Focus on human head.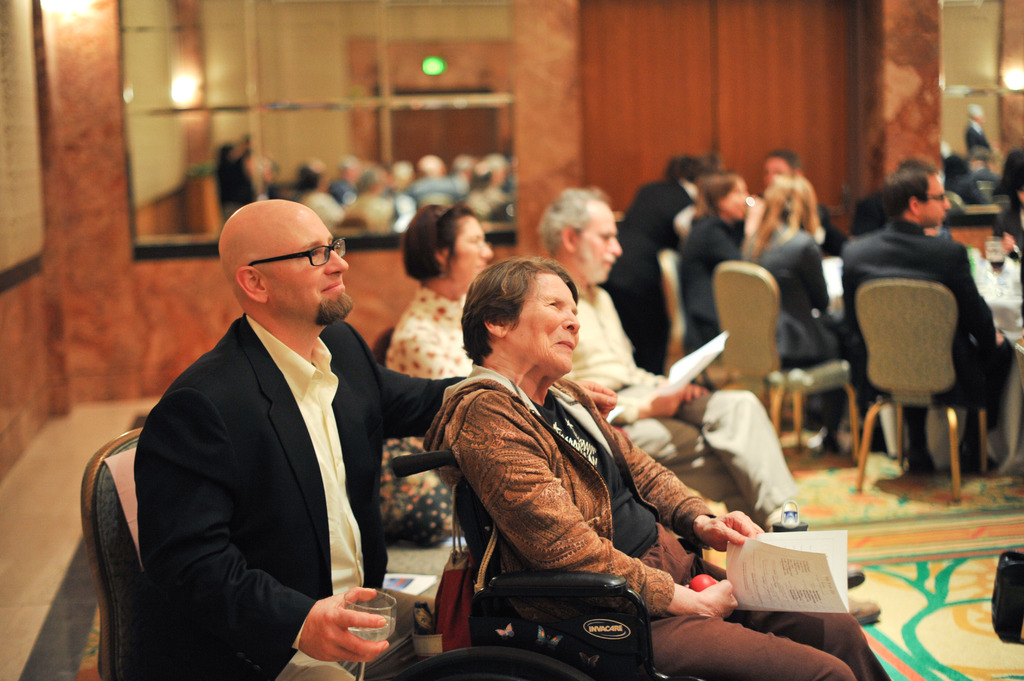
Focused at region(674, 152, 712, 186).
